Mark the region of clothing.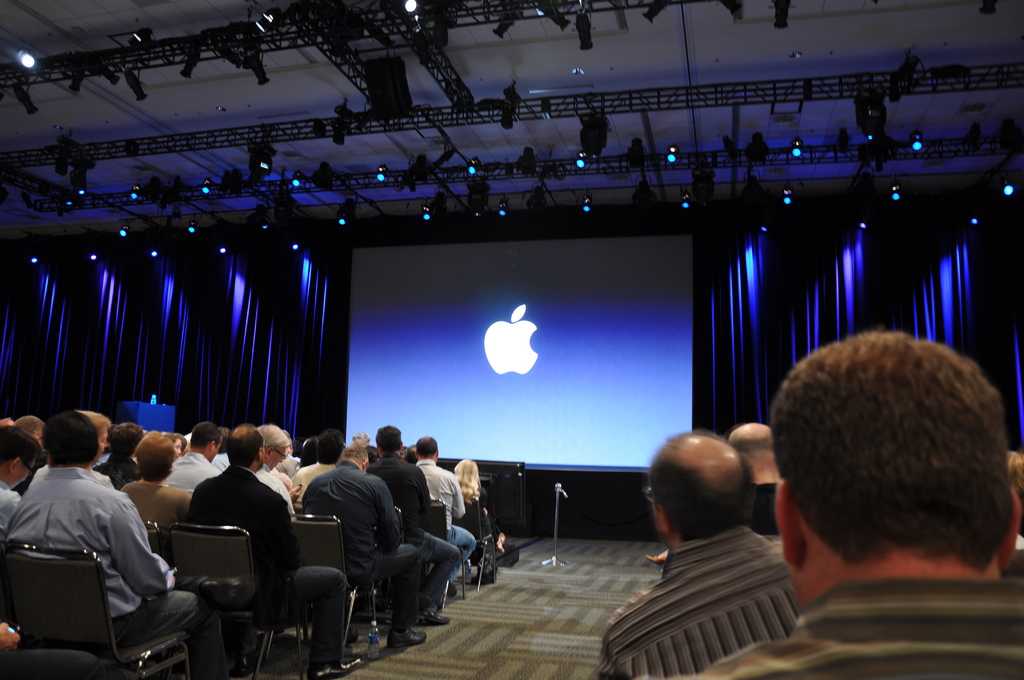
Region: (left=454, top=498, right=500, bottom=560).
